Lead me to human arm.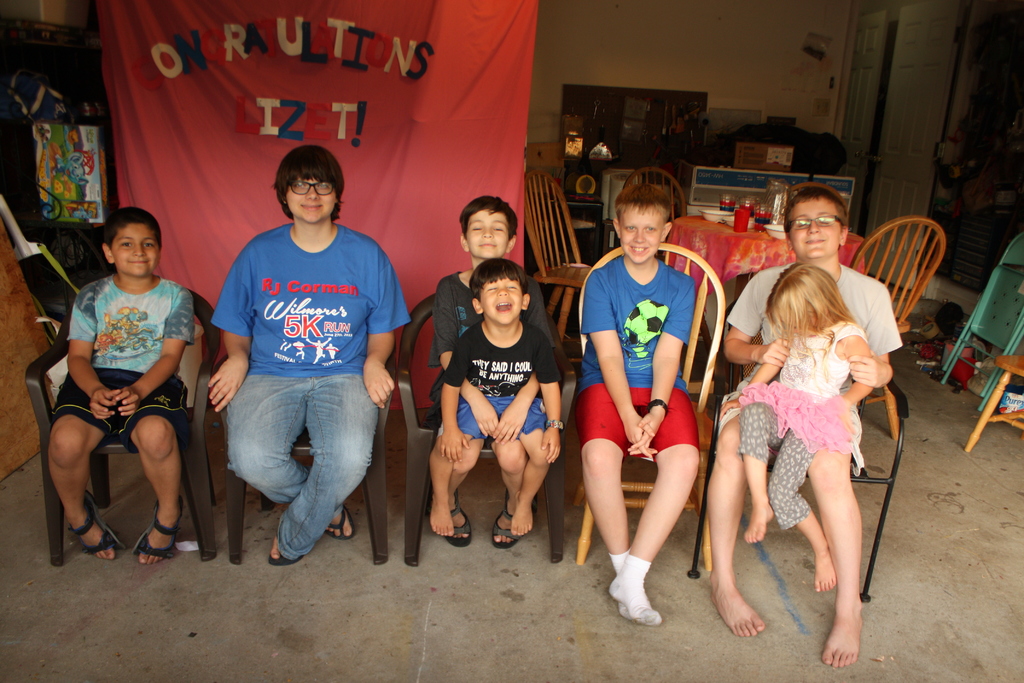
Lead to detection(849, 265, 897, 395).
